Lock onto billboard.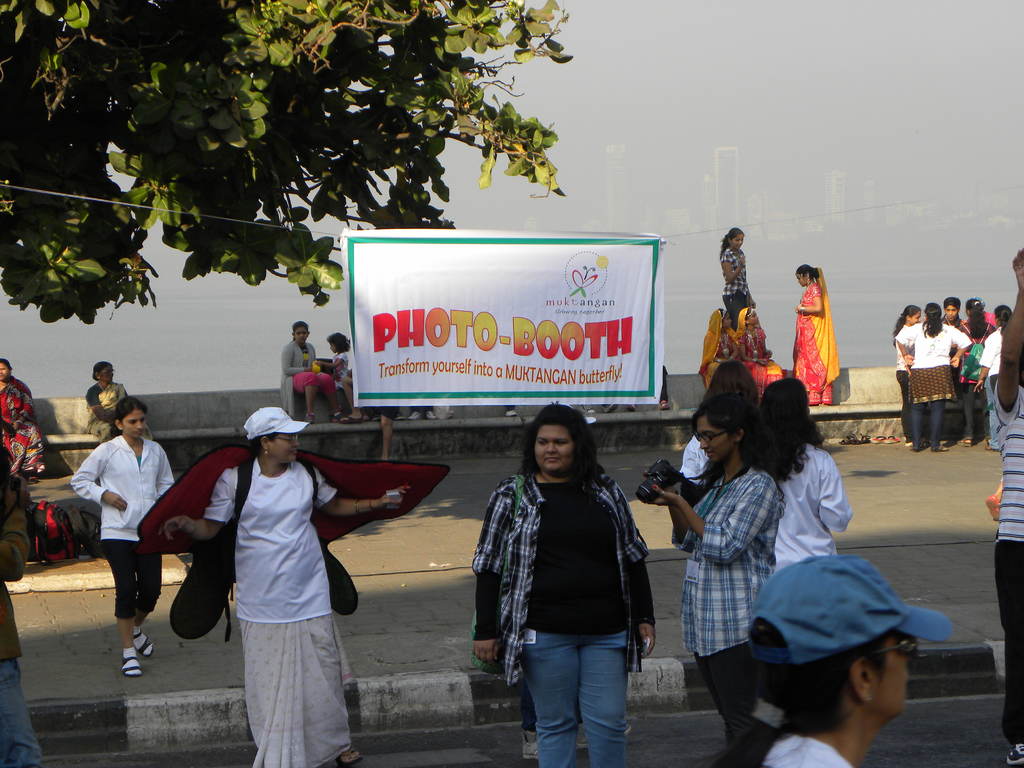
Locked: bbox(339, 221, 664, 415).
